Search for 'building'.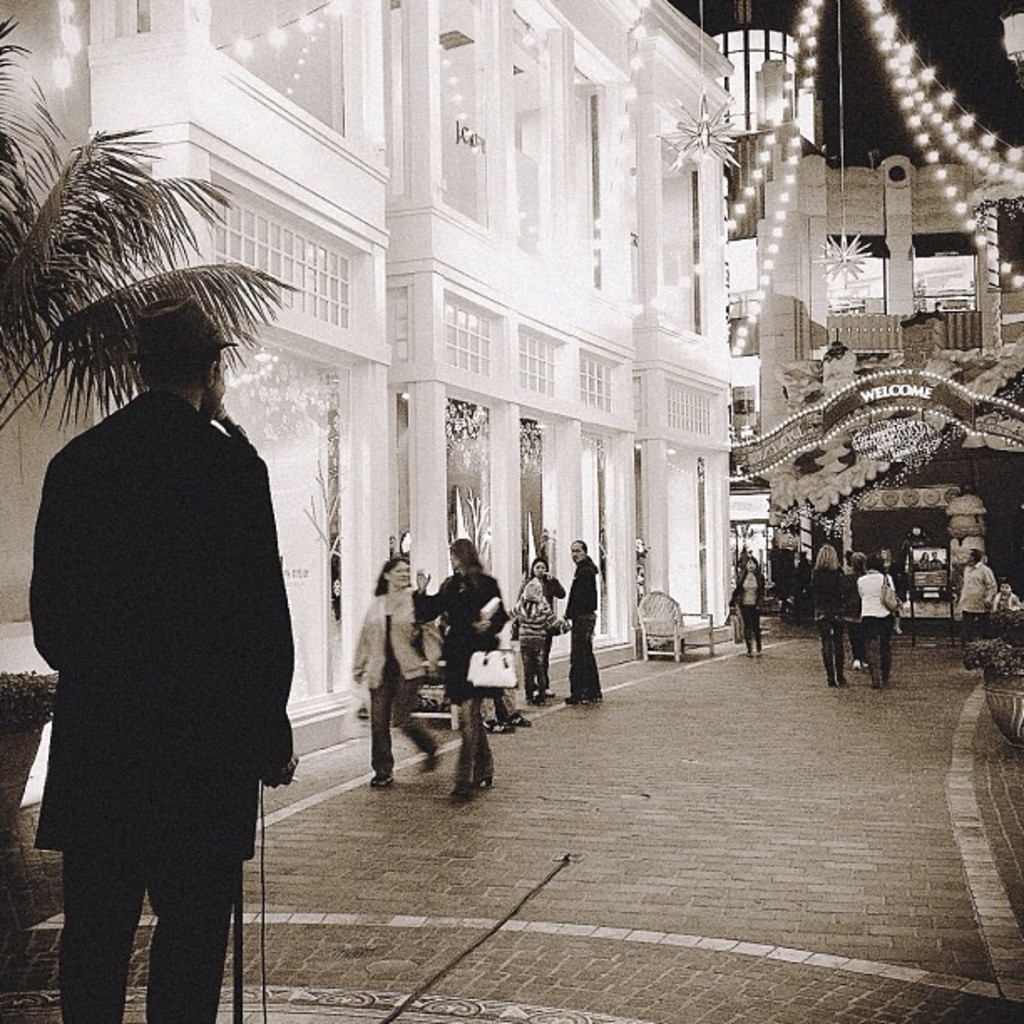
Found at 0, 0, 745, 825.
